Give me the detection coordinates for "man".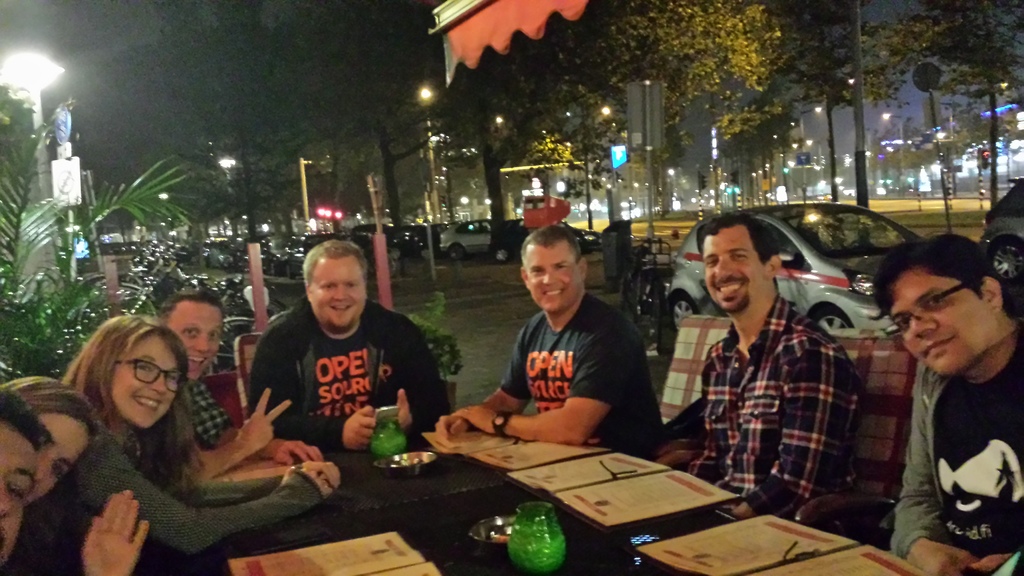
bbox=(251, 241, 451, 443).
